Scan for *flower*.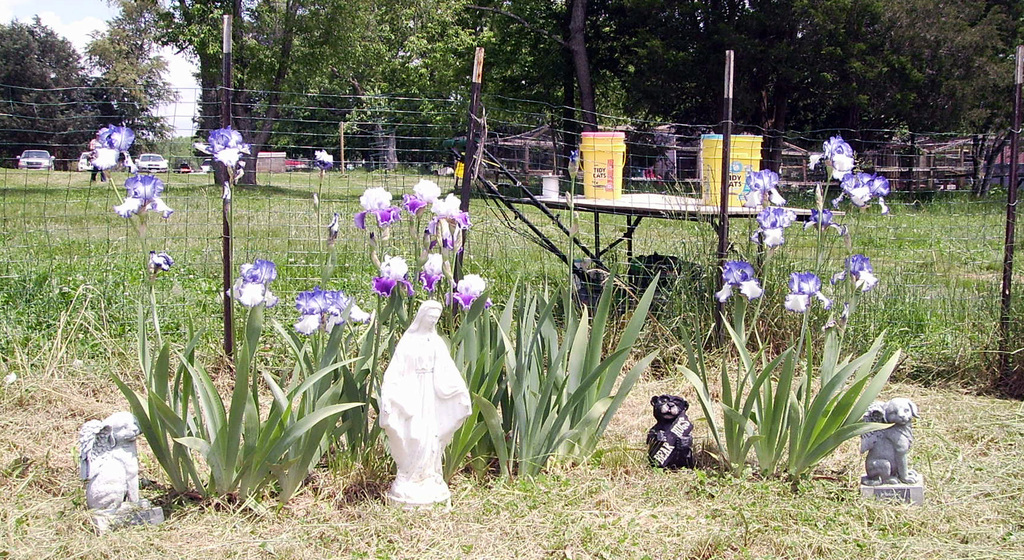
Scan result: x1=316 y1=148 x2=330 y2=169.
